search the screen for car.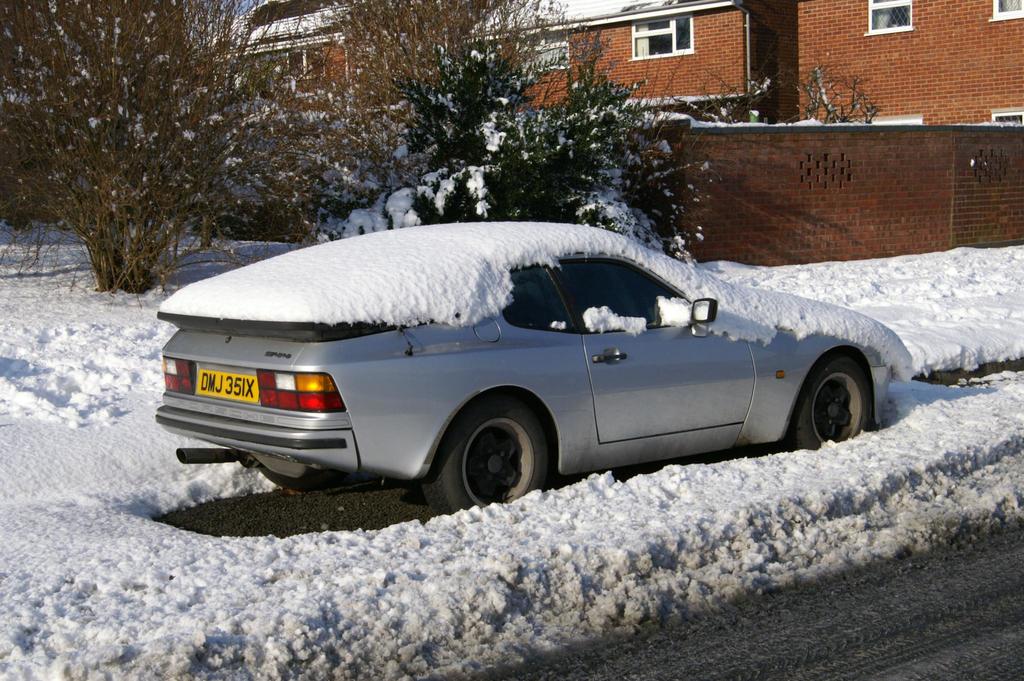
Found at x1=140, y1=233, x2=893, y2=513.
